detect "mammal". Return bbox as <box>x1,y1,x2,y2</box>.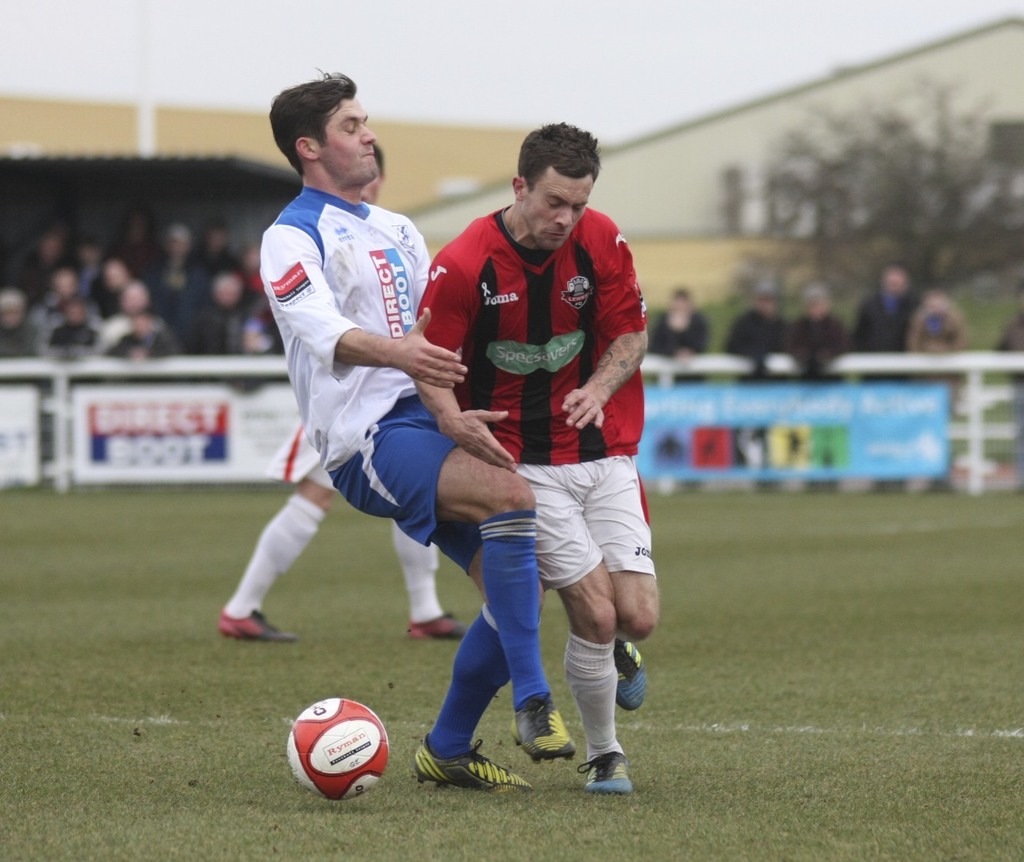
<box>787,273,849,379</box>.
